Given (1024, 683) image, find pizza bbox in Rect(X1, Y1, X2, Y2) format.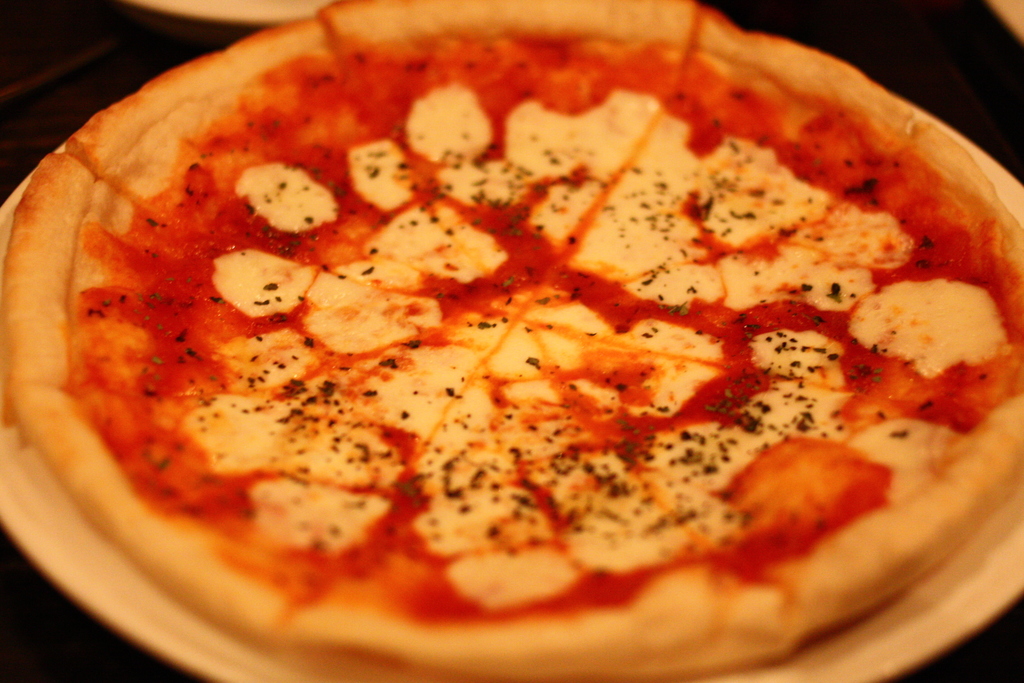
Rect(0, 0, 1023, 682).
